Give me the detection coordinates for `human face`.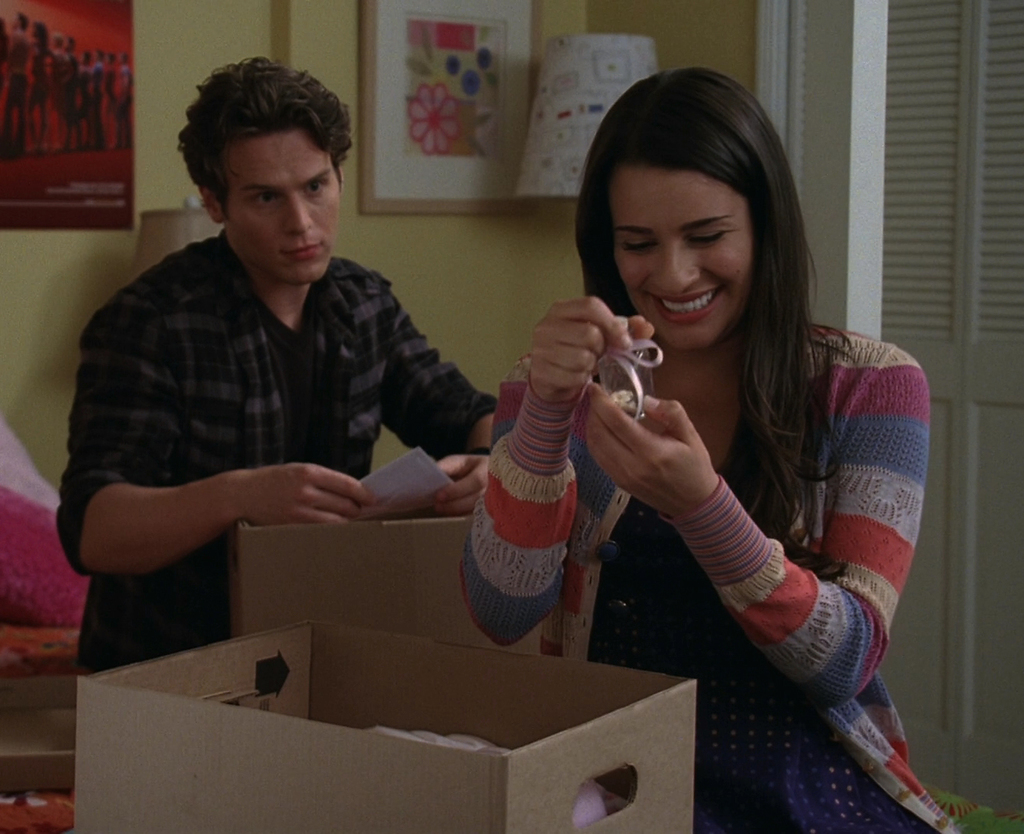
Rect(229, 128, 341, 284).
